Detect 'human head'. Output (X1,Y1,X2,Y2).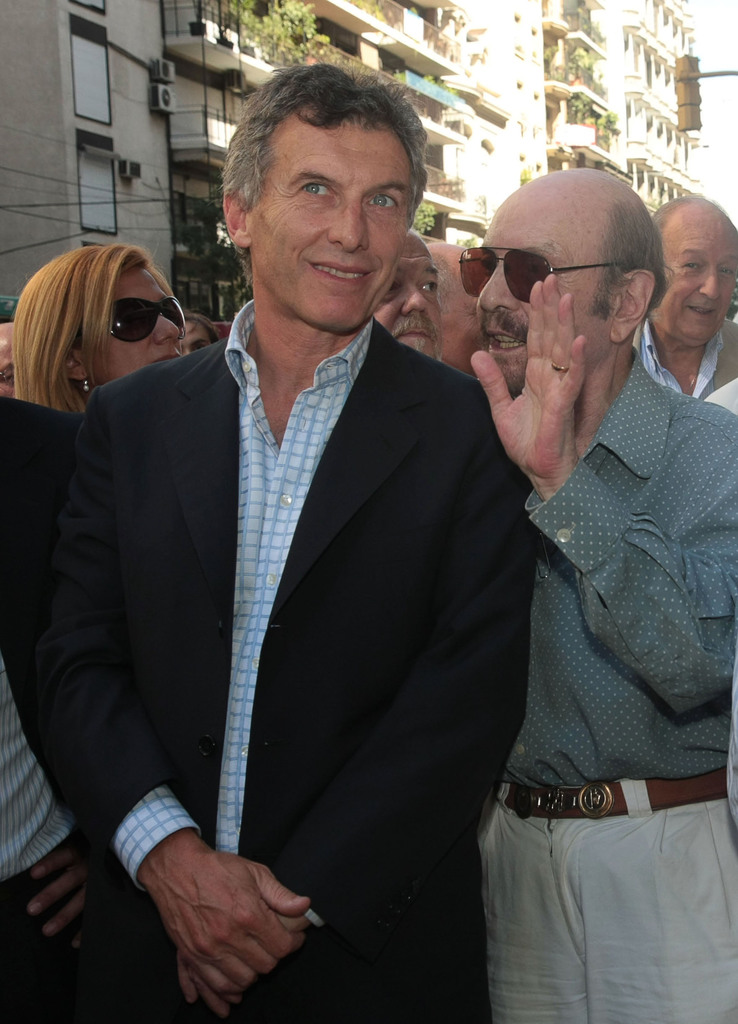
(473,166,671,396).
